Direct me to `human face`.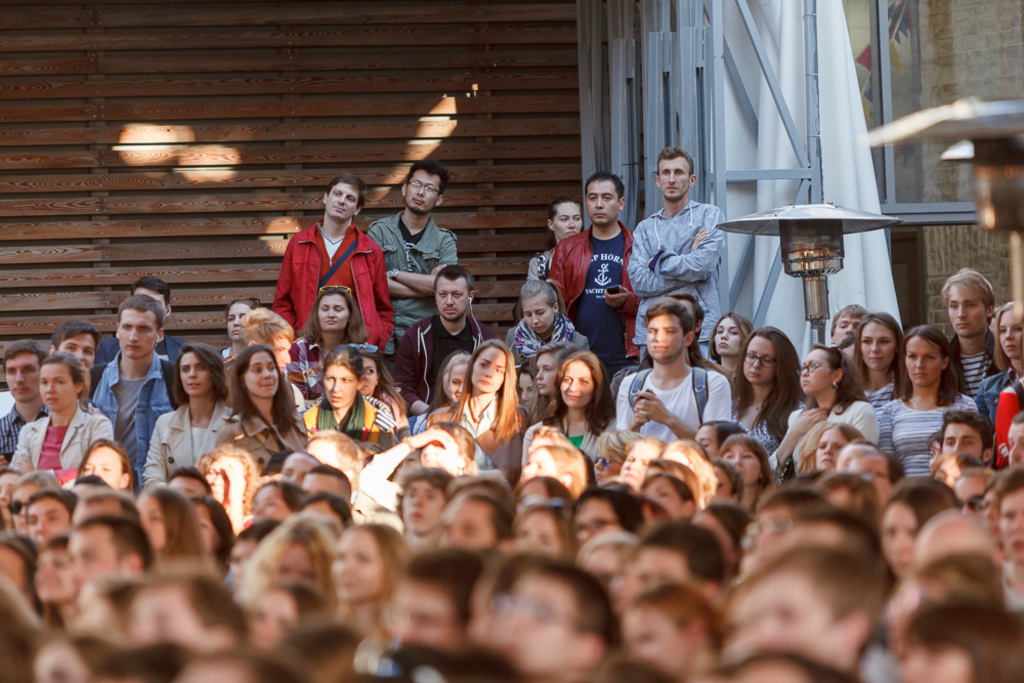
Direction: BBox(664, 159, 688, 198).
